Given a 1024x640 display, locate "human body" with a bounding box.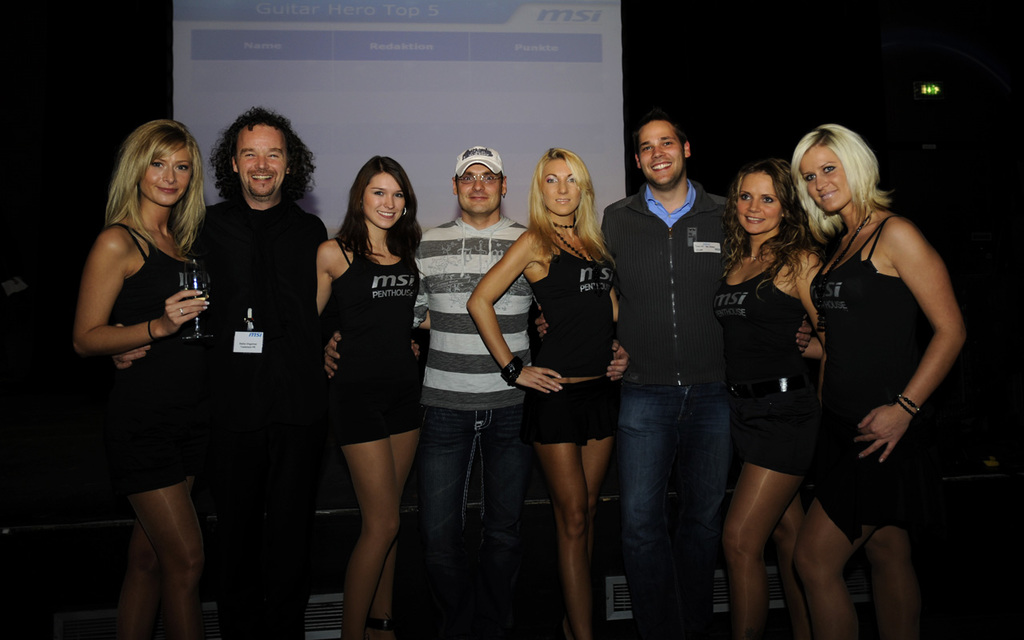
Located: [314, 222, 426, 639].
